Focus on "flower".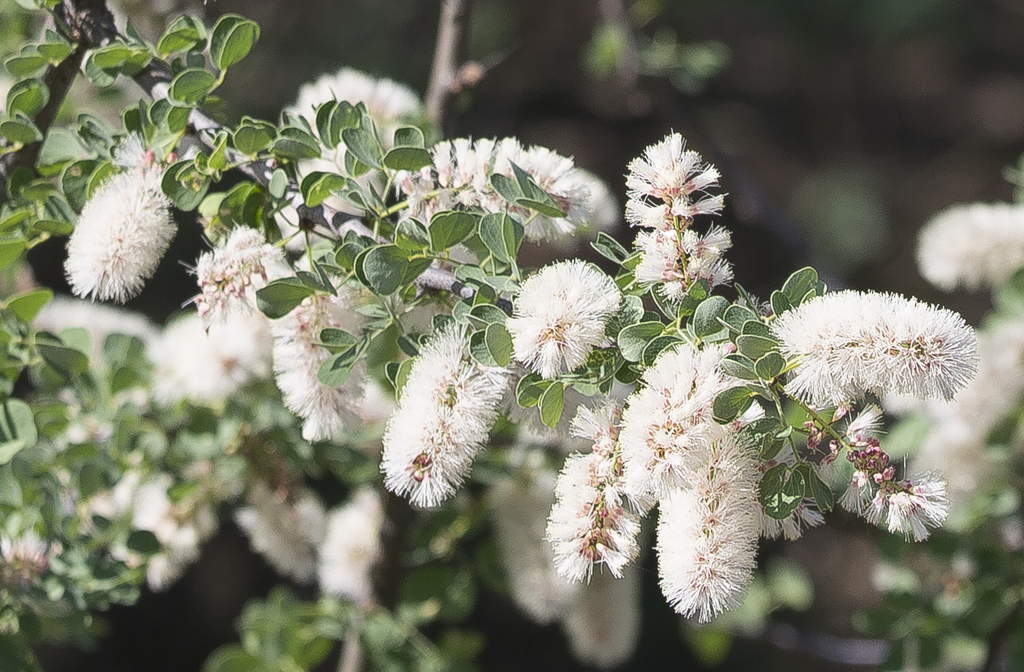
Focused at [905,312,1023,519].
